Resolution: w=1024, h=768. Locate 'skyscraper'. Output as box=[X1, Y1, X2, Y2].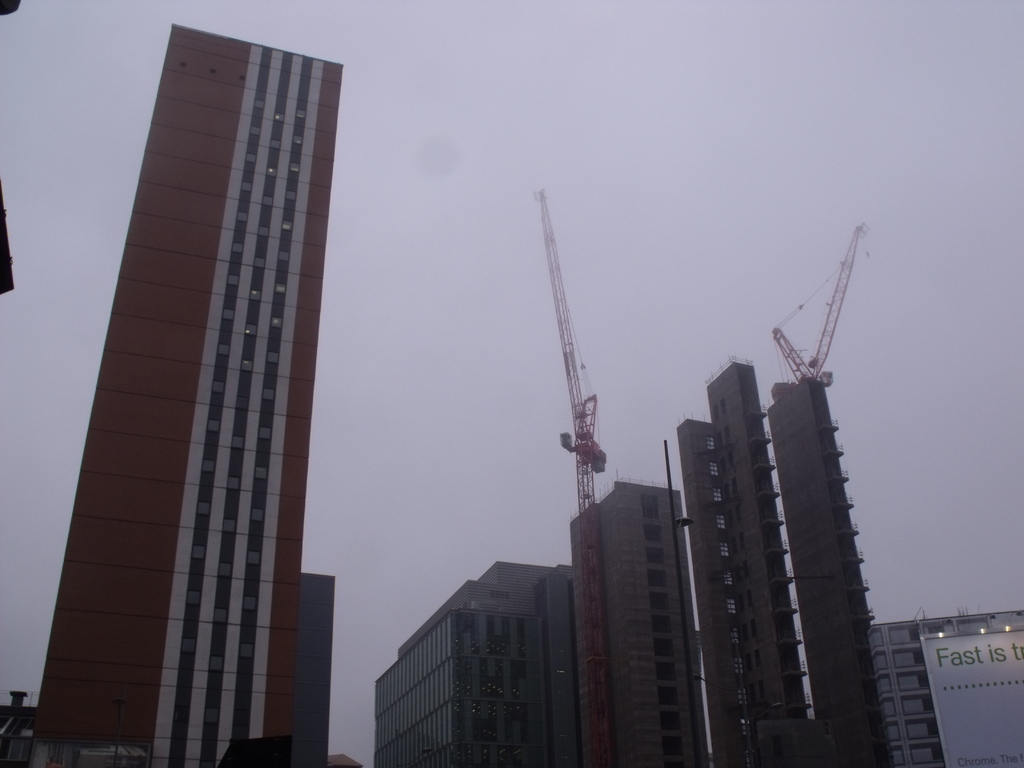
box=[363, 555, 570, 767].
